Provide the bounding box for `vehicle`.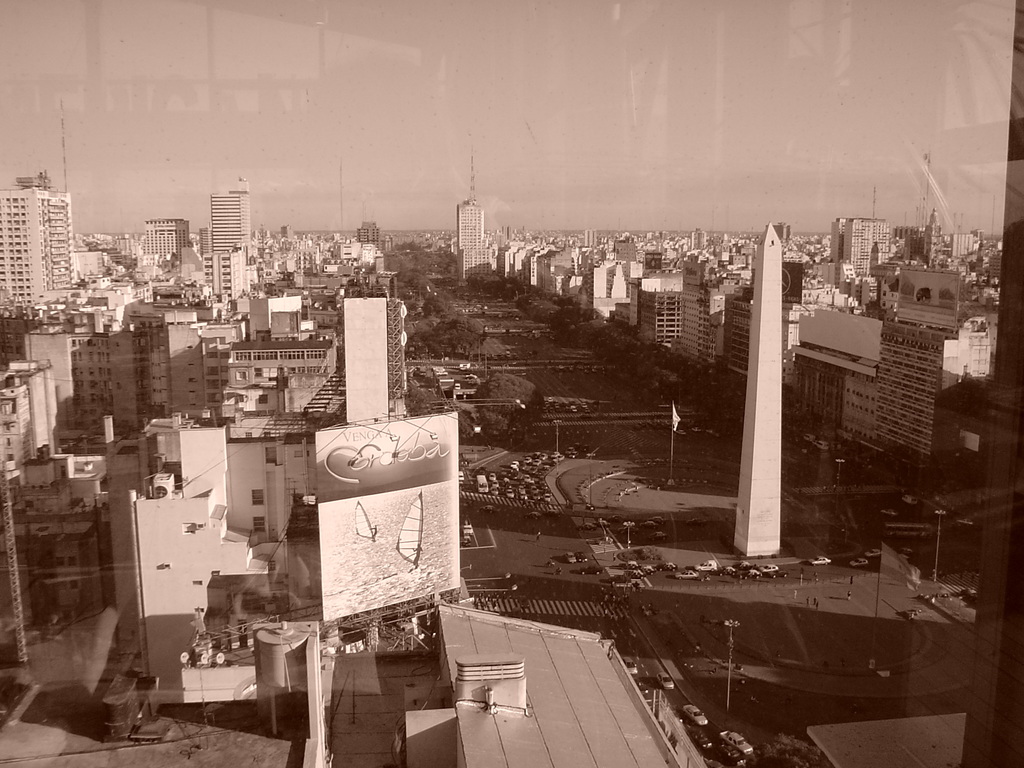
Rect(565, 552, 577, 565).
